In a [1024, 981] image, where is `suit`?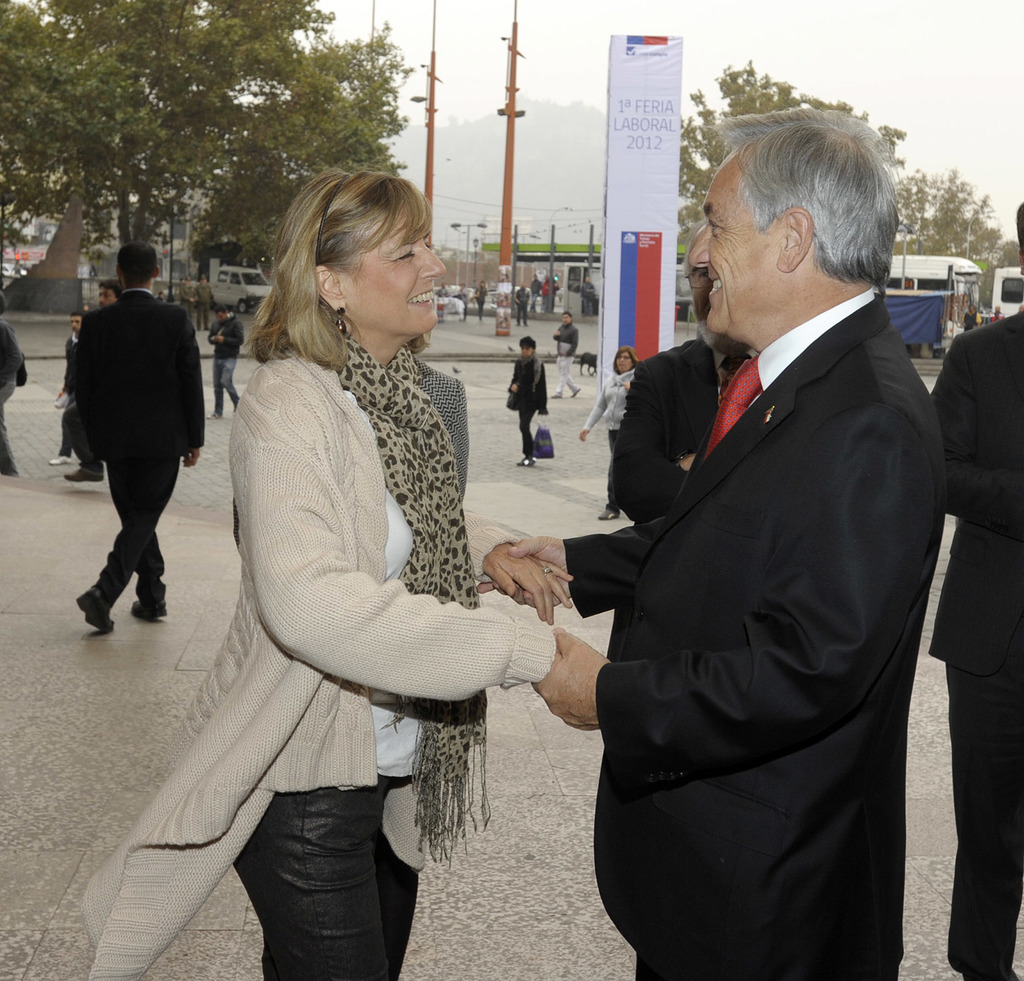
box=[82, 284, 208, 606].
